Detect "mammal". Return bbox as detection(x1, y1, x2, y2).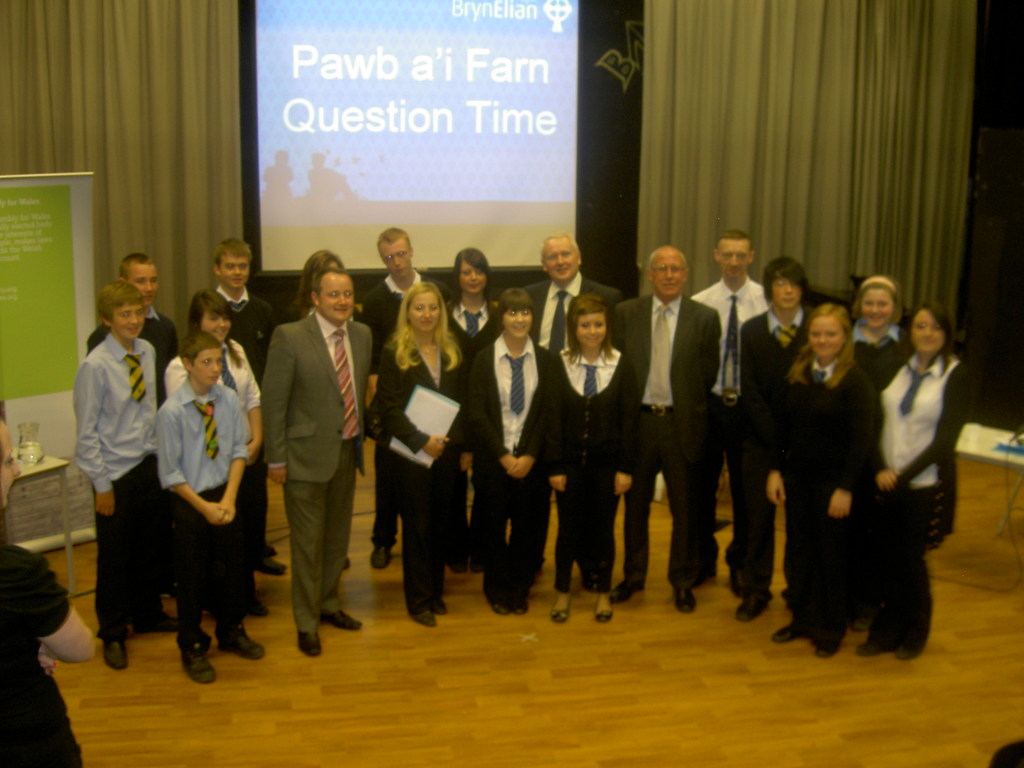
detection(0, 396, 102, 767).
